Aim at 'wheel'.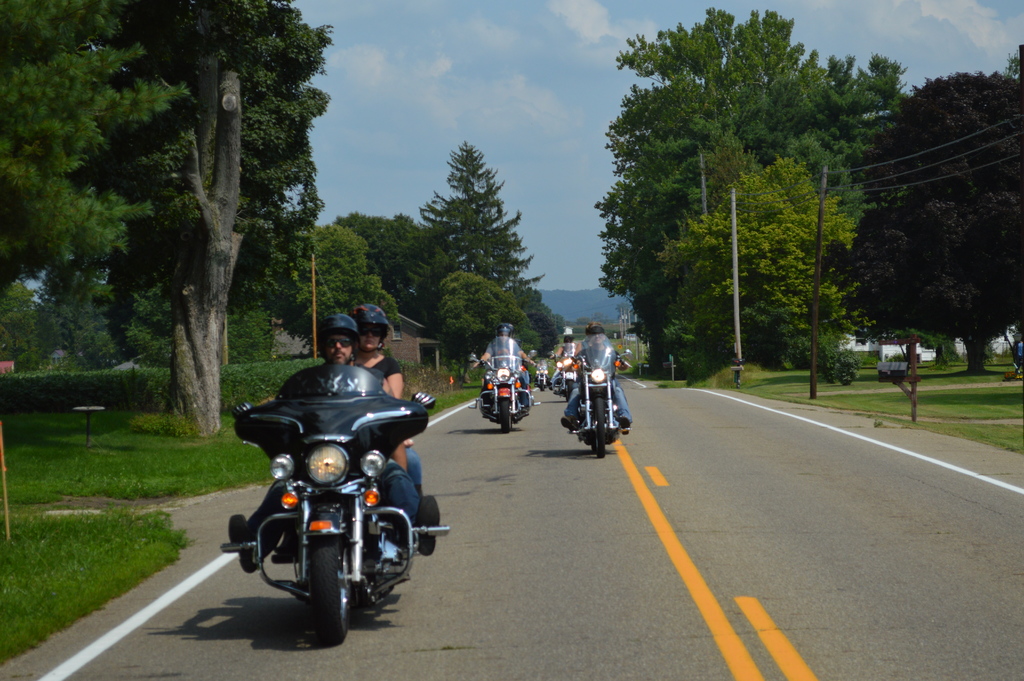
Aimed at [349, 589, 372, 609].
